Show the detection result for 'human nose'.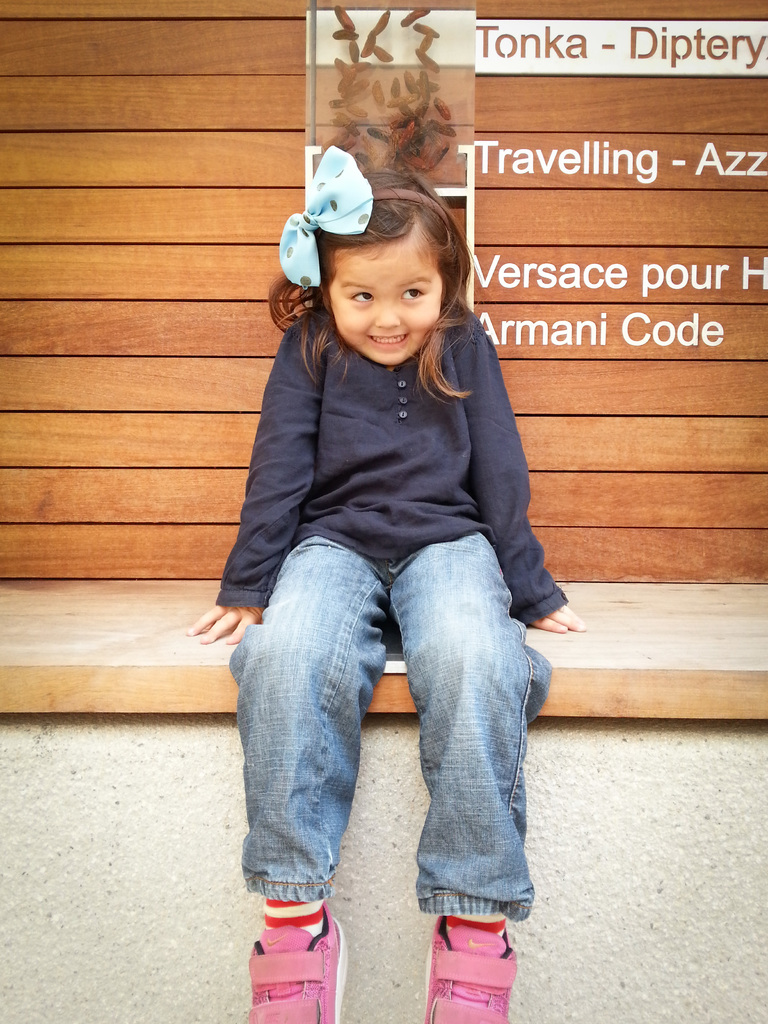
bbox=(371, 291, 403, 327).
